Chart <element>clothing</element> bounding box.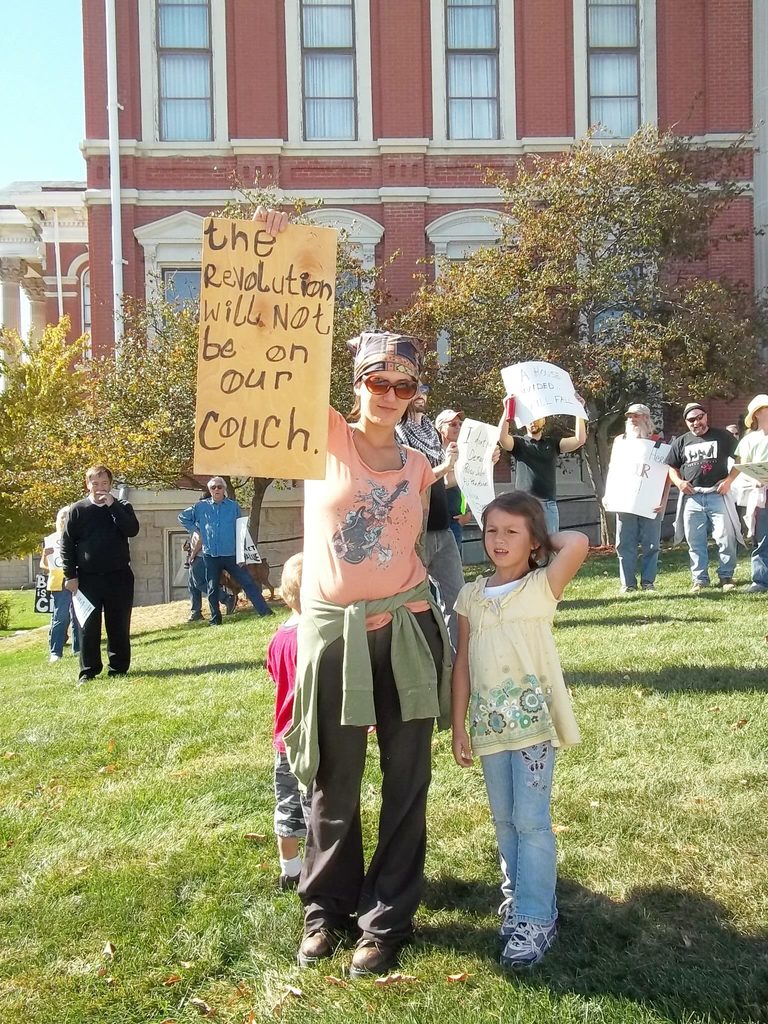
Charted: x1=392, y1=419, x2=465, y2=653.
